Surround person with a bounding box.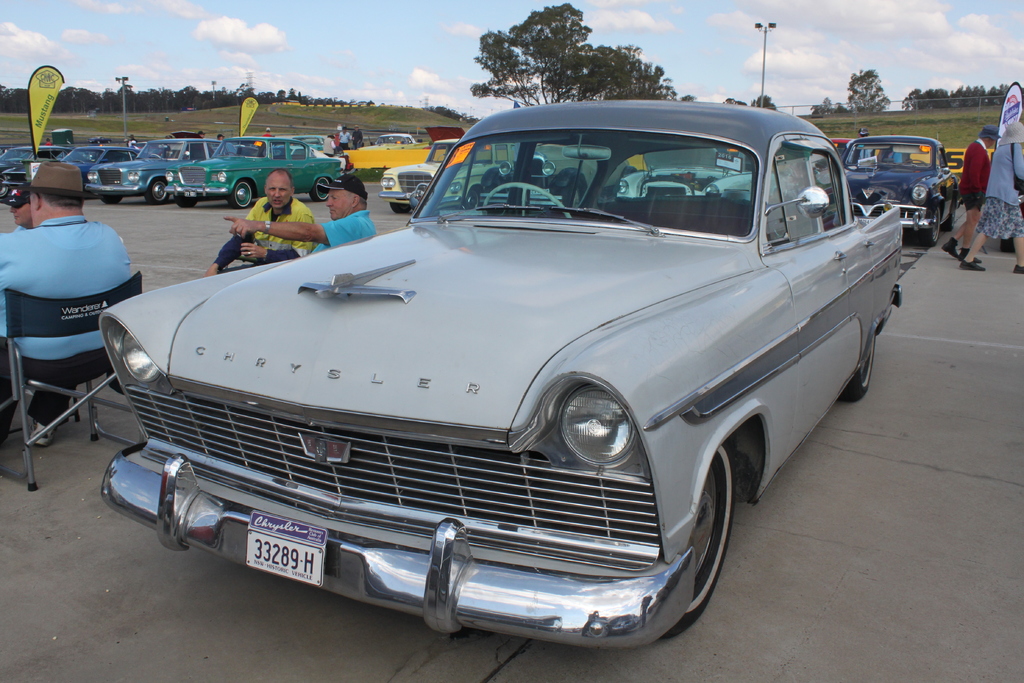
939/128/997/262.
